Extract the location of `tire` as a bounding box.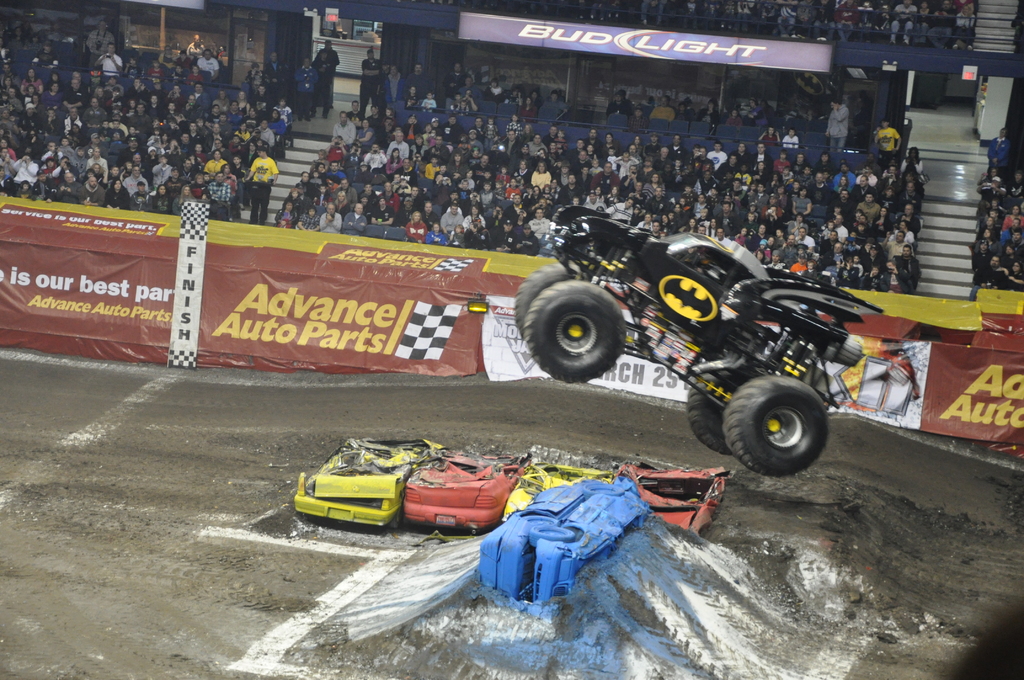
left=527, top=282, right=624, bottom=384.
